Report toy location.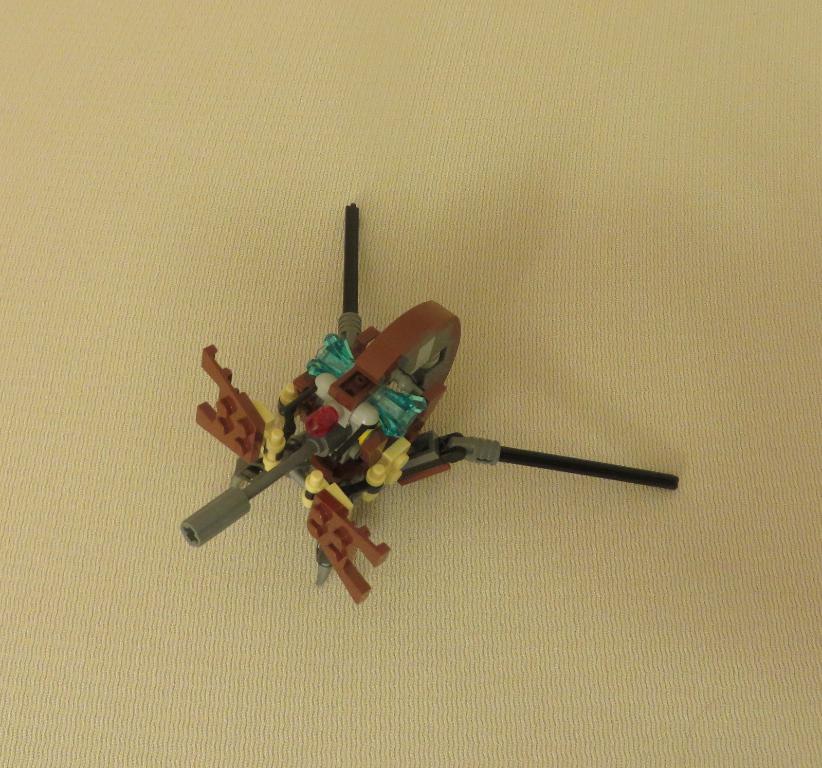
Report: locate(150, 298, 706, 606).
